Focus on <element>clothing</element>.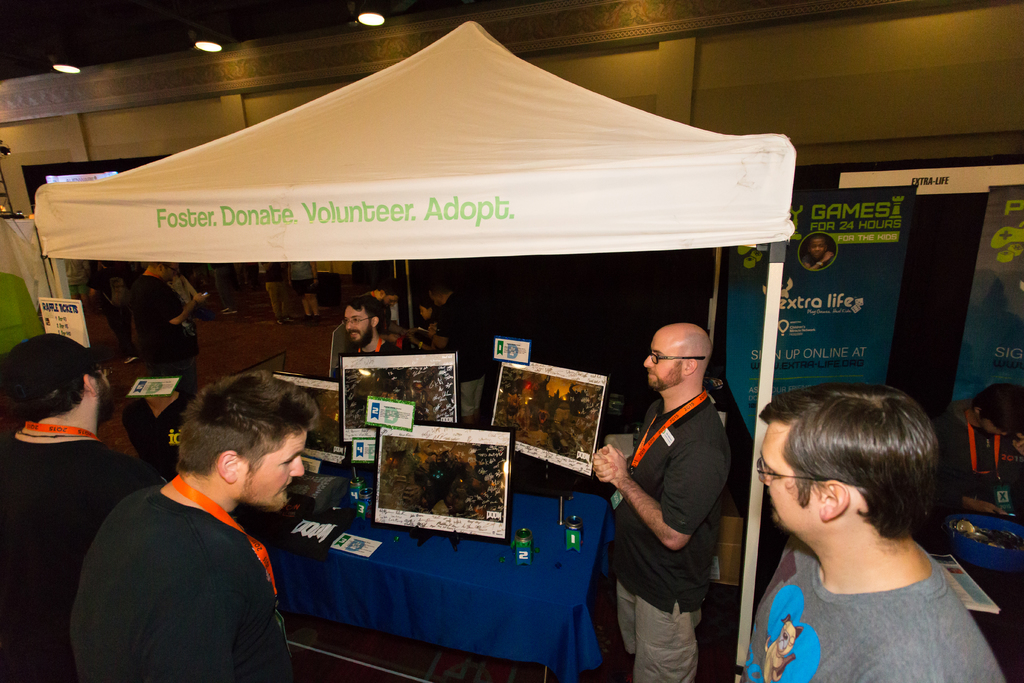
Focused at 0, 430, 158, 682.
